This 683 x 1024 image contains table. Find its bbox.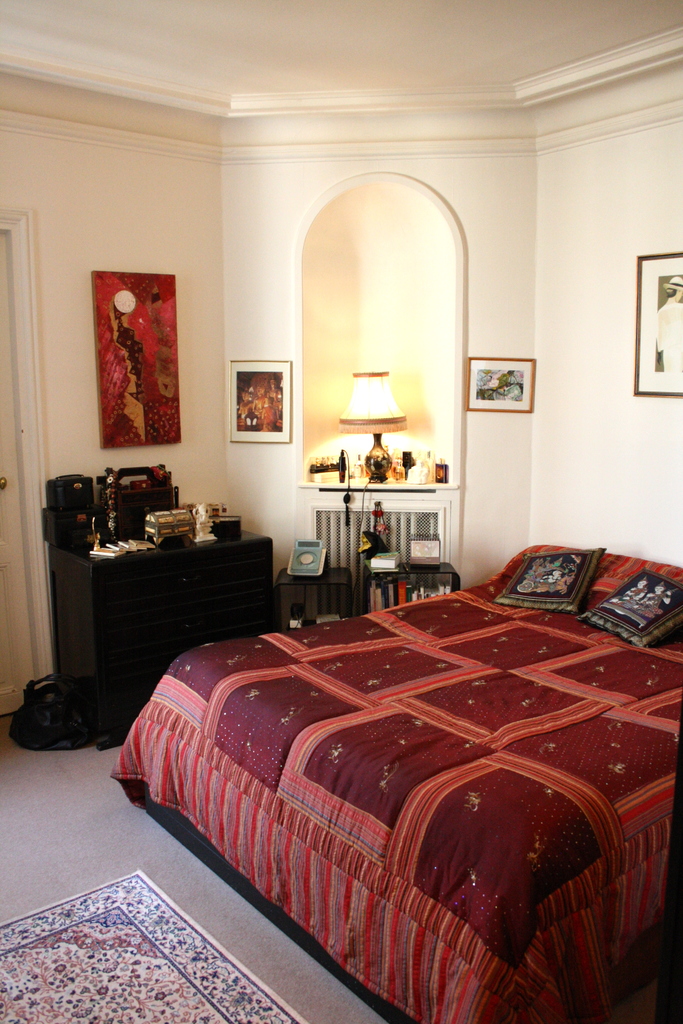
l=271, t=563, r=354, b=618.
